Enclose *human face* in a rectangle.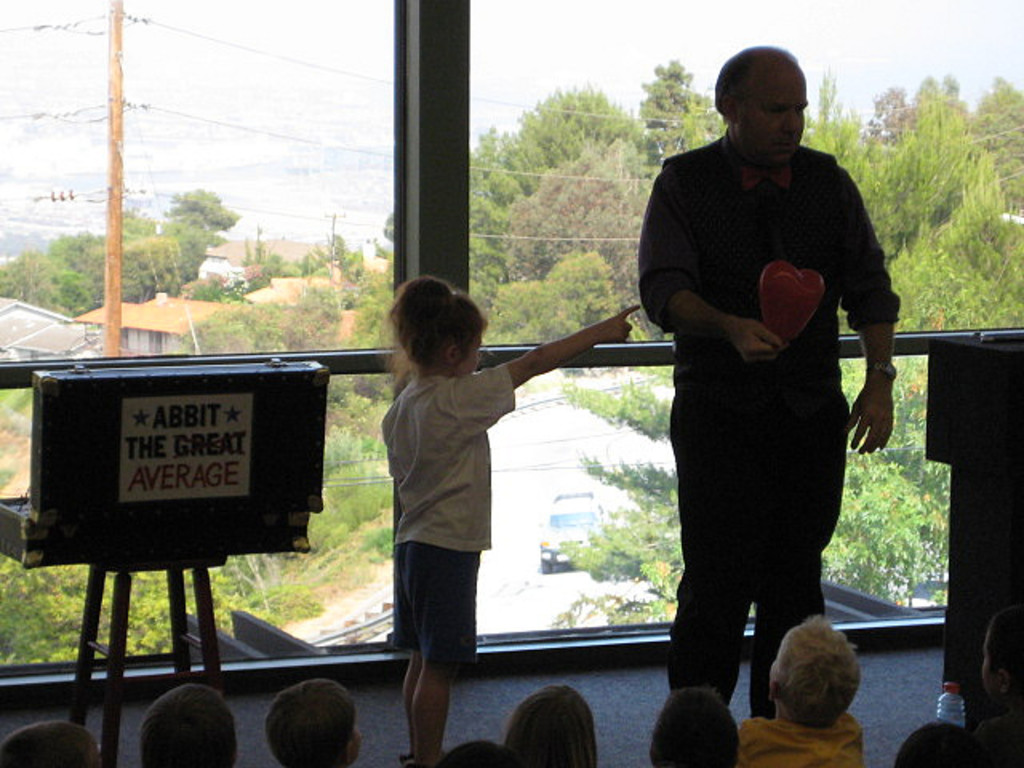
x1=458, y1=338, x2=483, y2=373.
